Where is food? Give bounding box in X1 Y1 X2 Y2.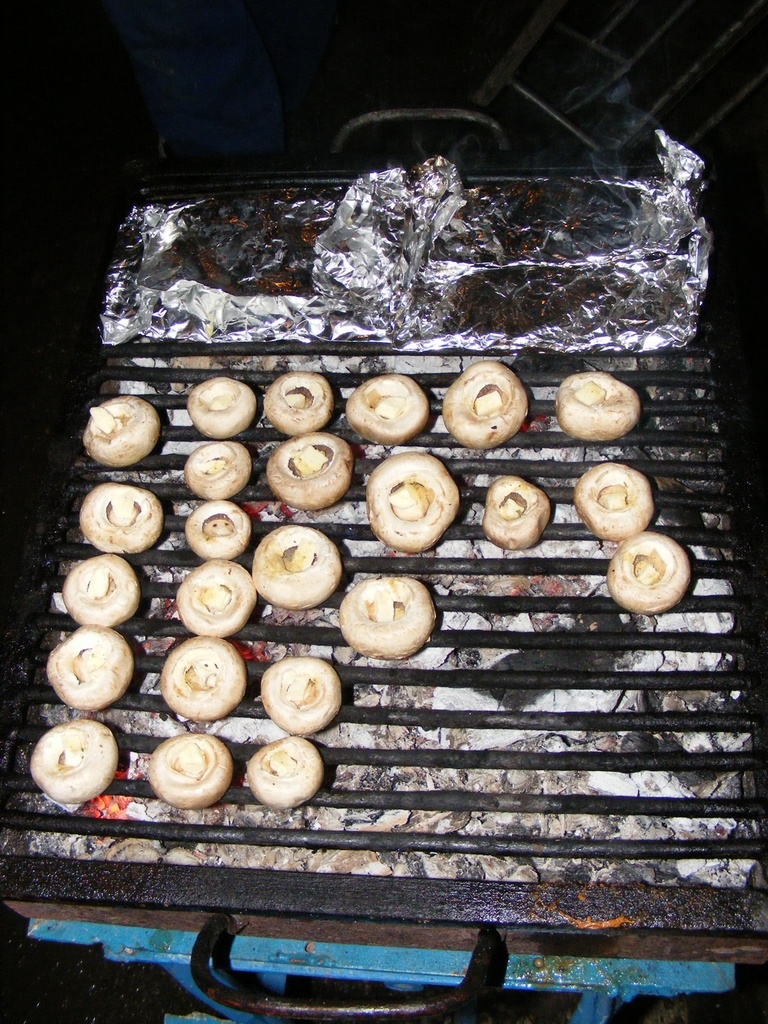
248 735 330 812.
